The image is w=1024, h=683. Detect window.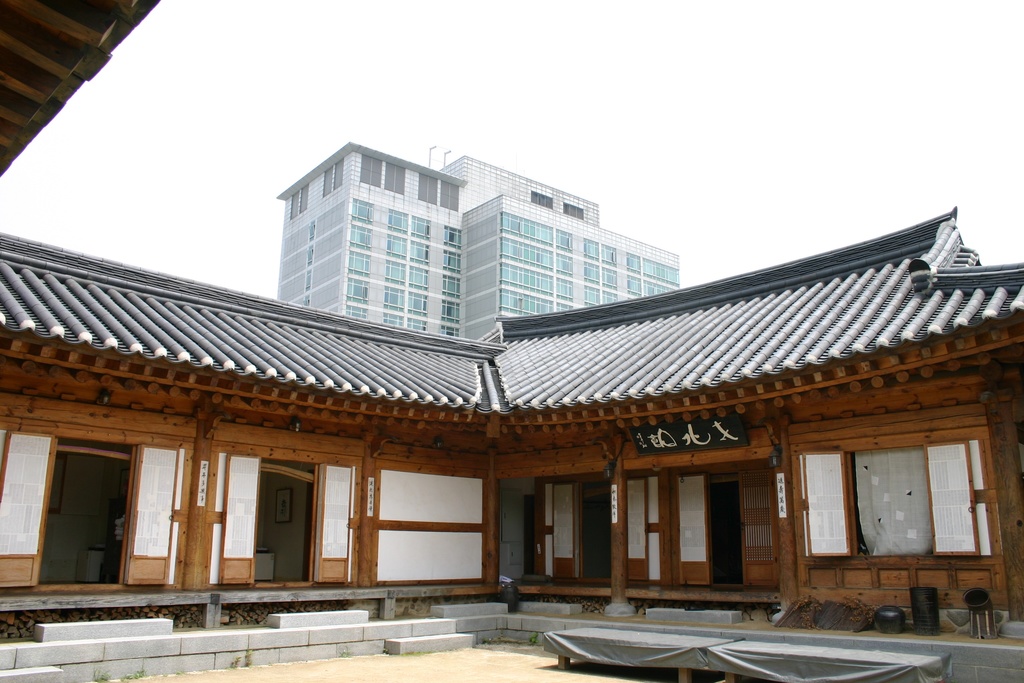
Detection: [x1=289, y1=191, x2=299, y2=220].
